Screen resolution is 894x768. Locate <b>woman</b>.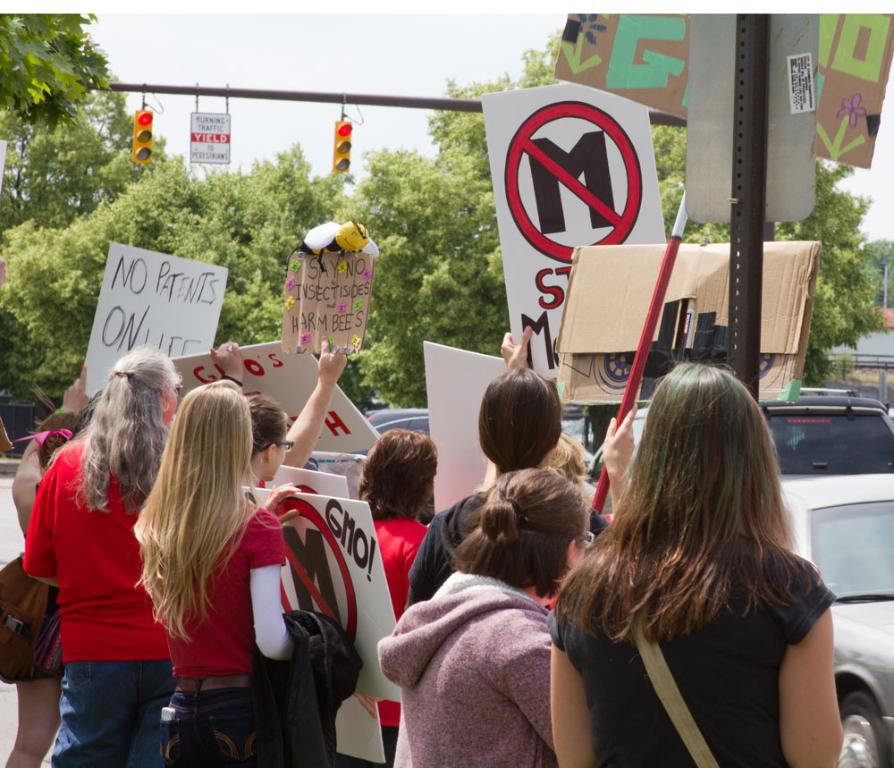
BBox(350, 421, 443, 767).
